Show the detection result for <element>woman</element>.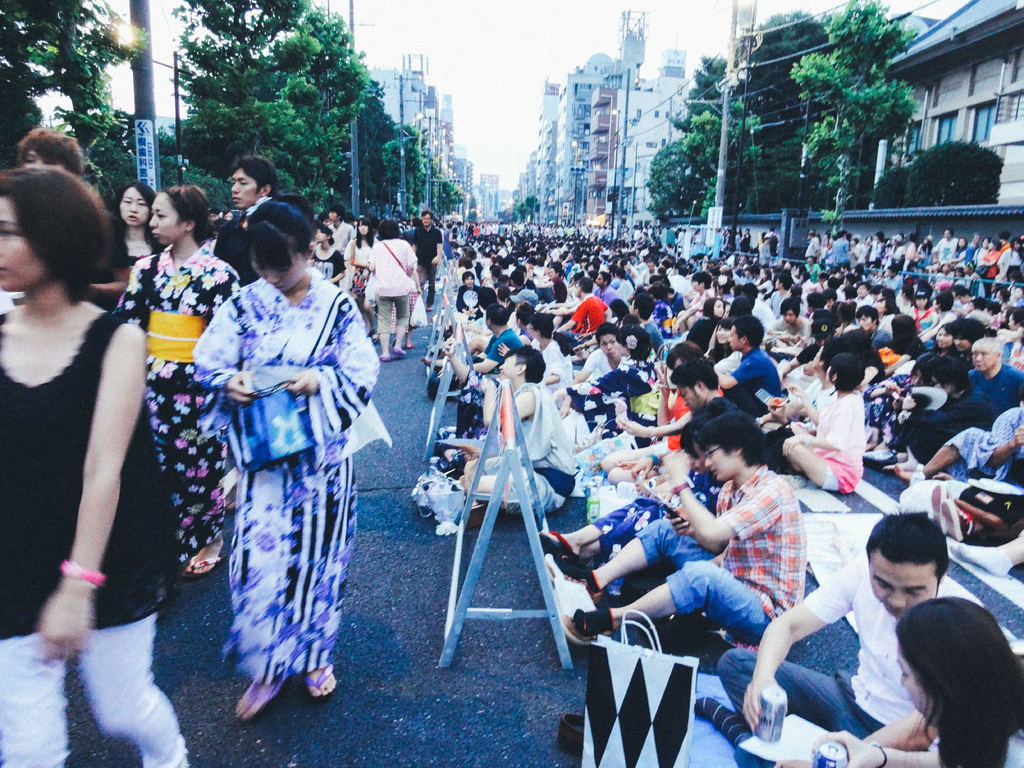
Rect(111, 177, 157, 254).
